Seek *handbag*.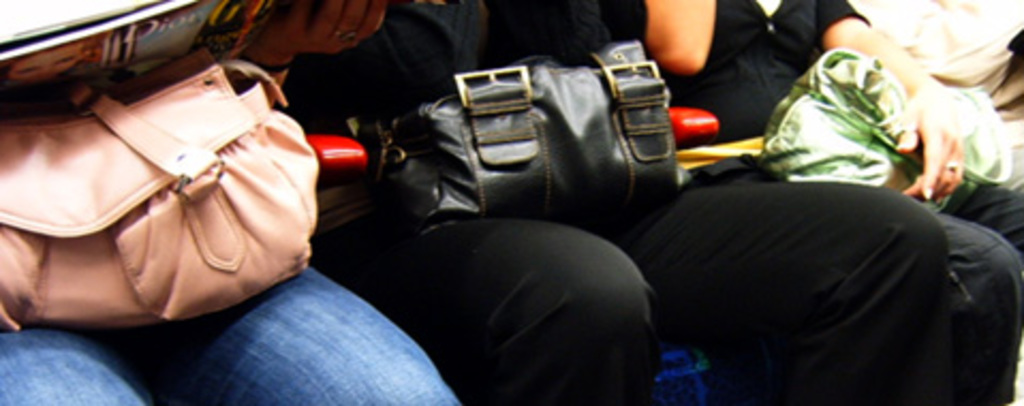
(left=348, top=34, right=691, bottom=241).
